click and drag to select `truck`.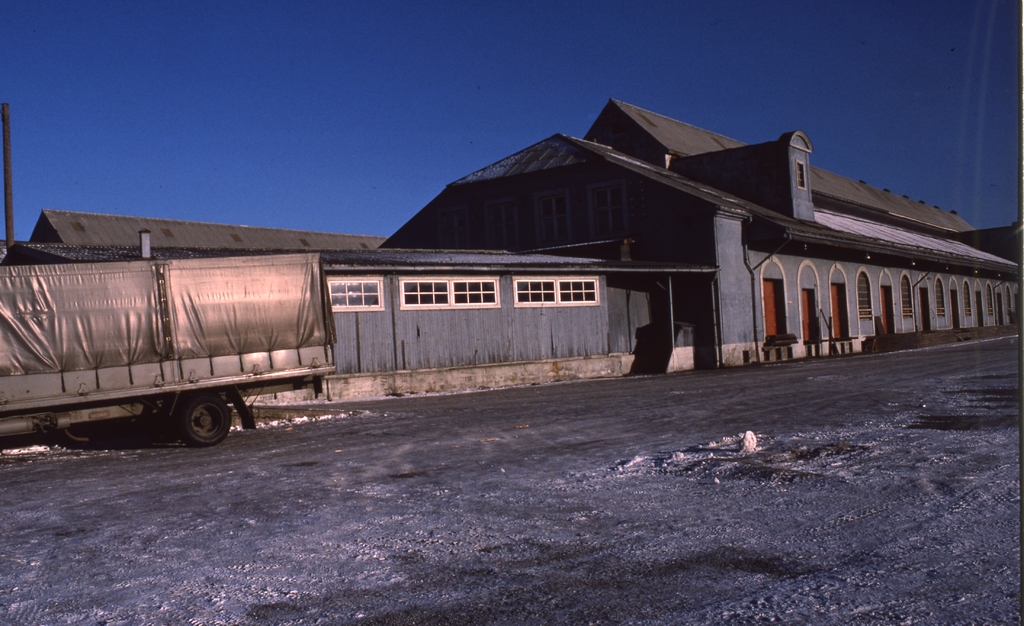
Selection: {"left": 0, "top": 240, "right": 339, "bottom": 448}.
